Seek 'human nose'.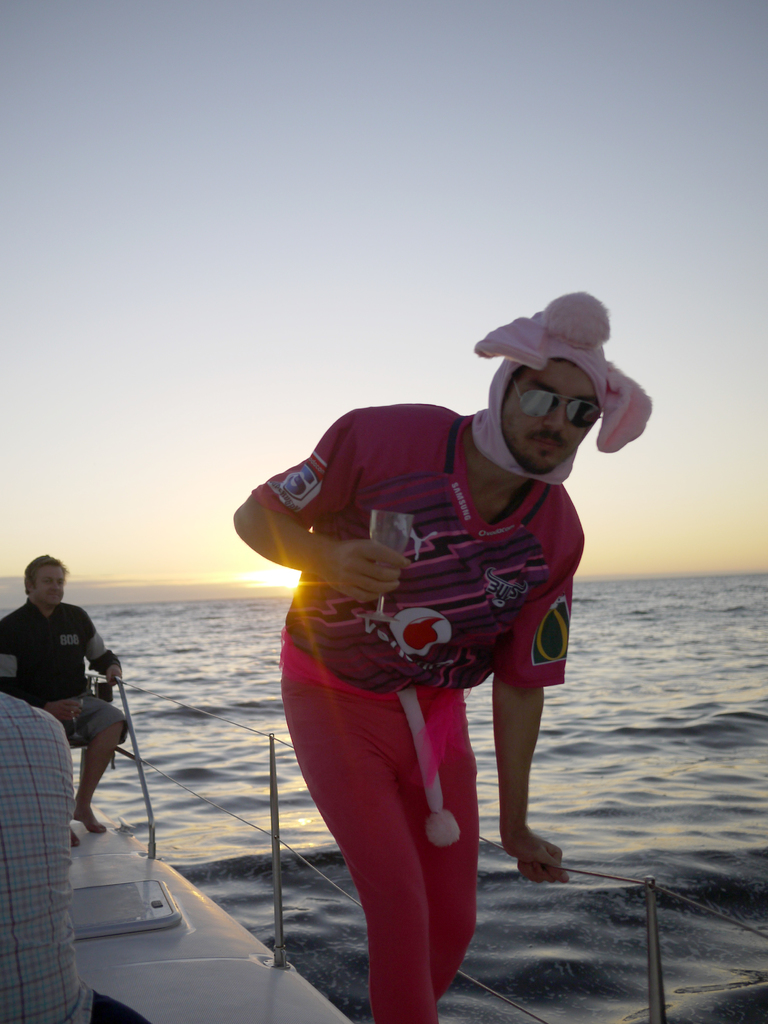
(left=50, top=586, right=59, bottom=593).
